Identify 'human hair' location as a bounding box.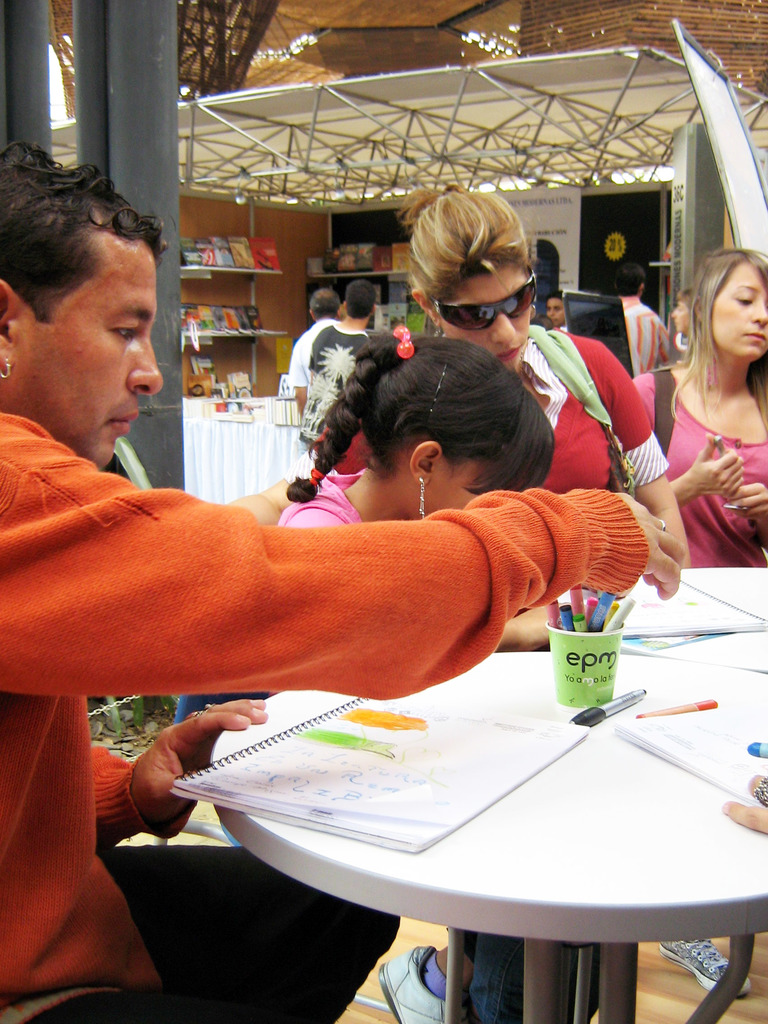
[left=395, top=177, right=558, bottom=337].
